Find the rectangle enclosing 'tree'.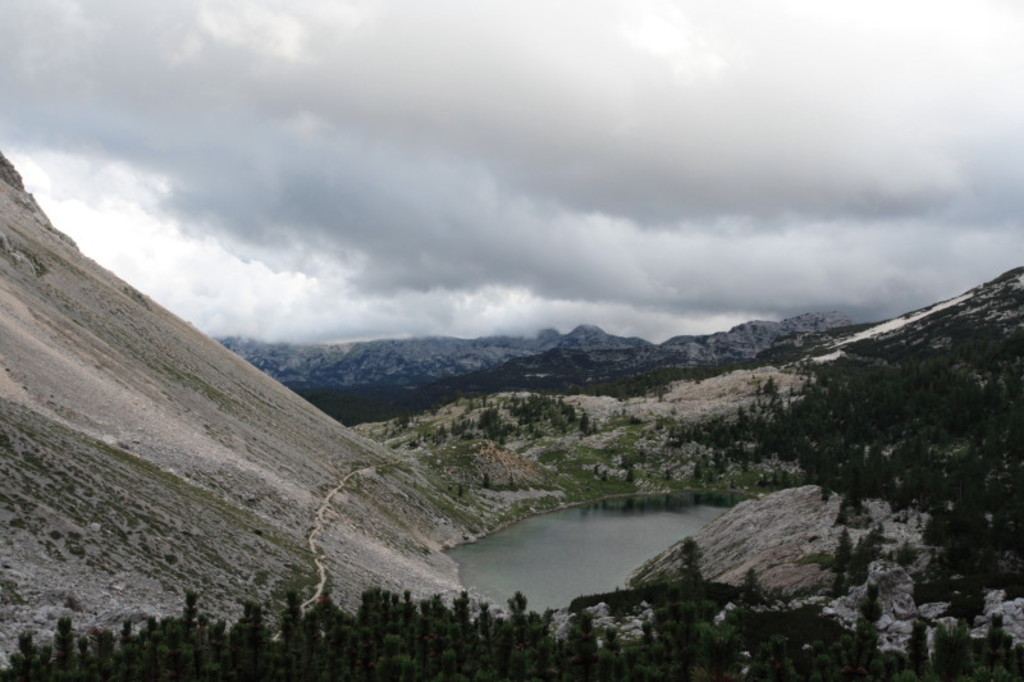
bbox(827, 522, 859, 586).
